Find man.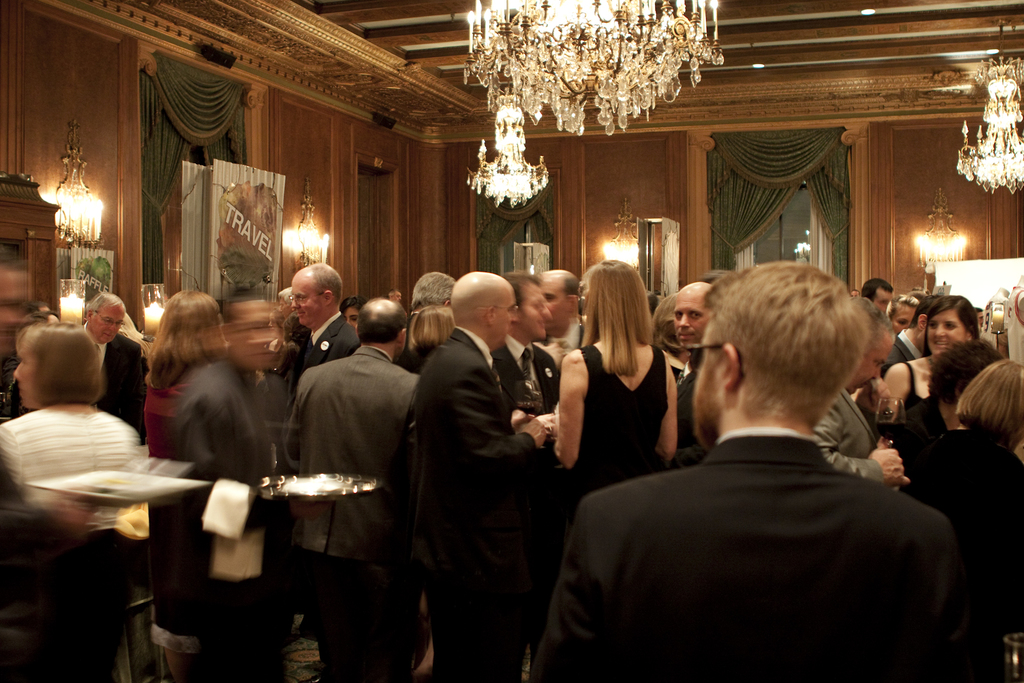
bbox=[587, 283, 986, 655].
